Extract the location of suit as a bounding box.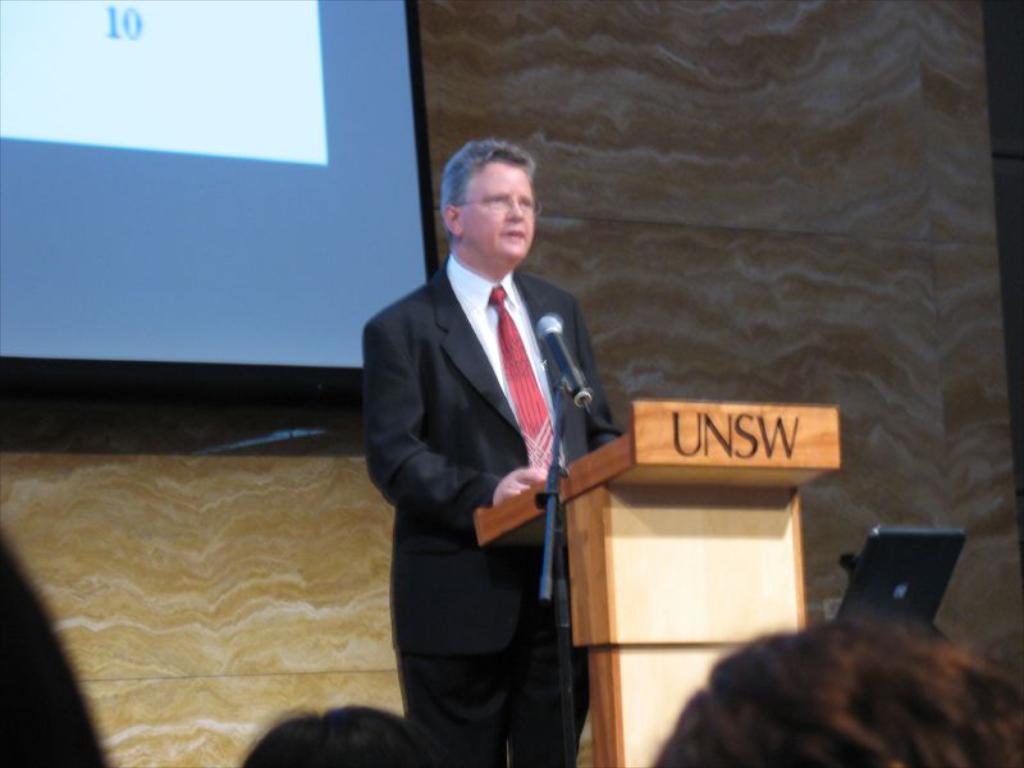
x1=343, y1=232, x2=611, y2=733.
